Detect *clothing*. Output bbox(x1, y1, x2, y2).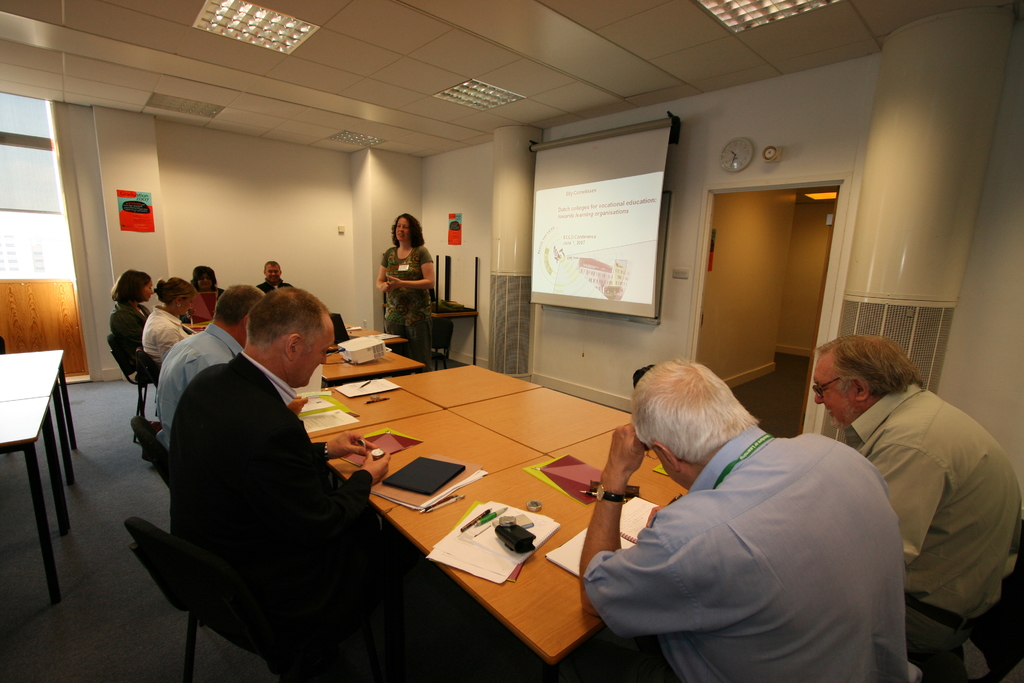
bbox(111, 294, 142, 359).
